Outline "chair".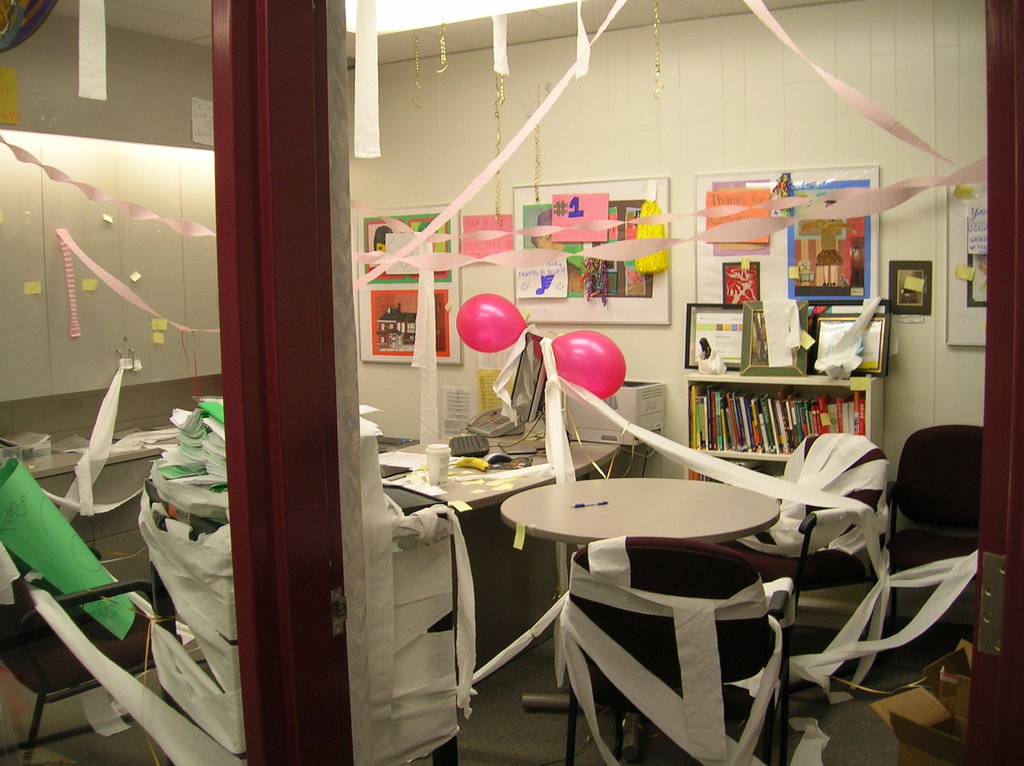
Outline: left=715, top=430, right=888, bottom=664.
